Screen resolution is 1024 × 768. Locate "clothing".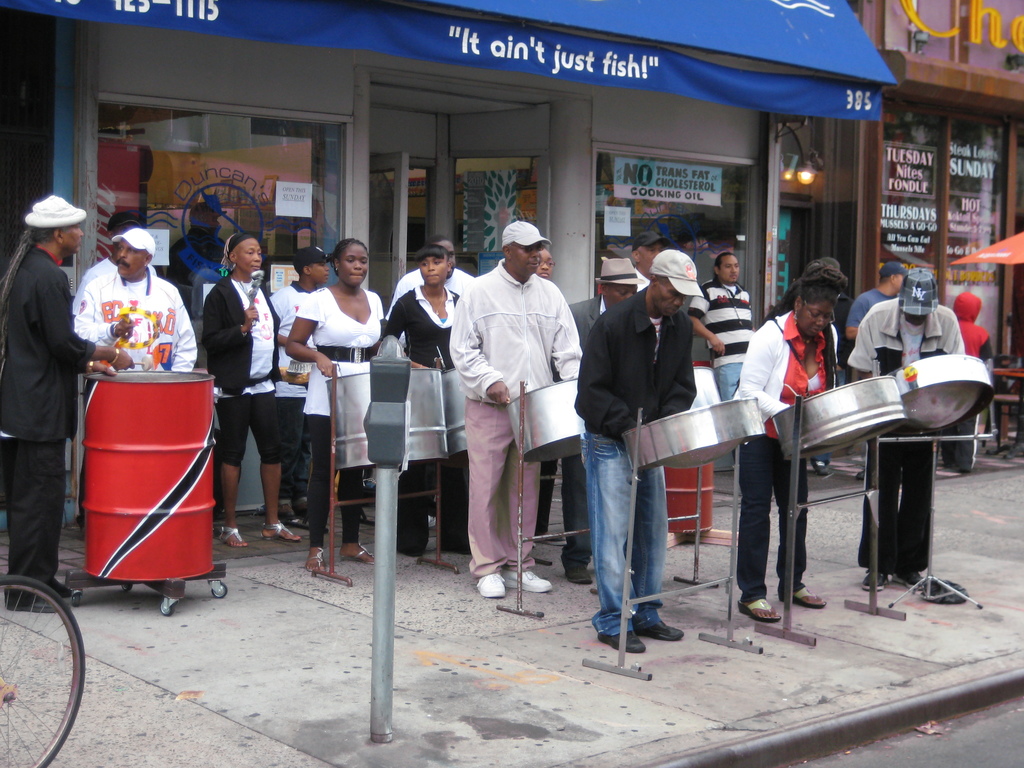
<bbox>275, 282, 304, 497</bbox>.
